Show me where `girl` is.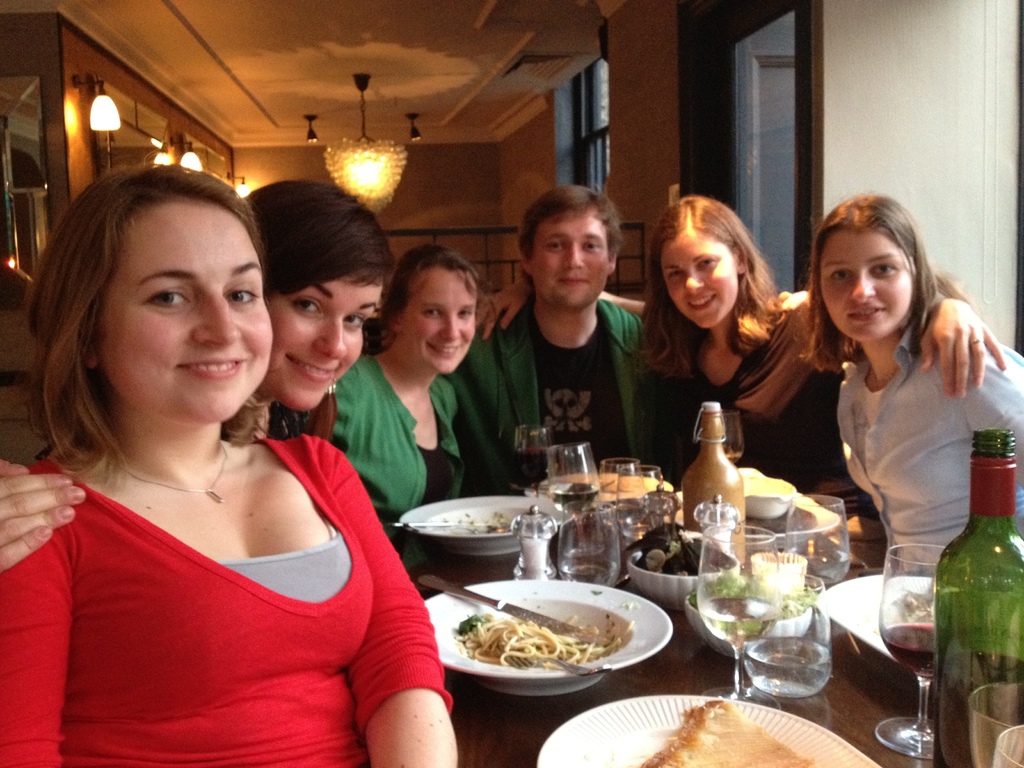
`girl` is at locate(628, 197, 1005, 481).
